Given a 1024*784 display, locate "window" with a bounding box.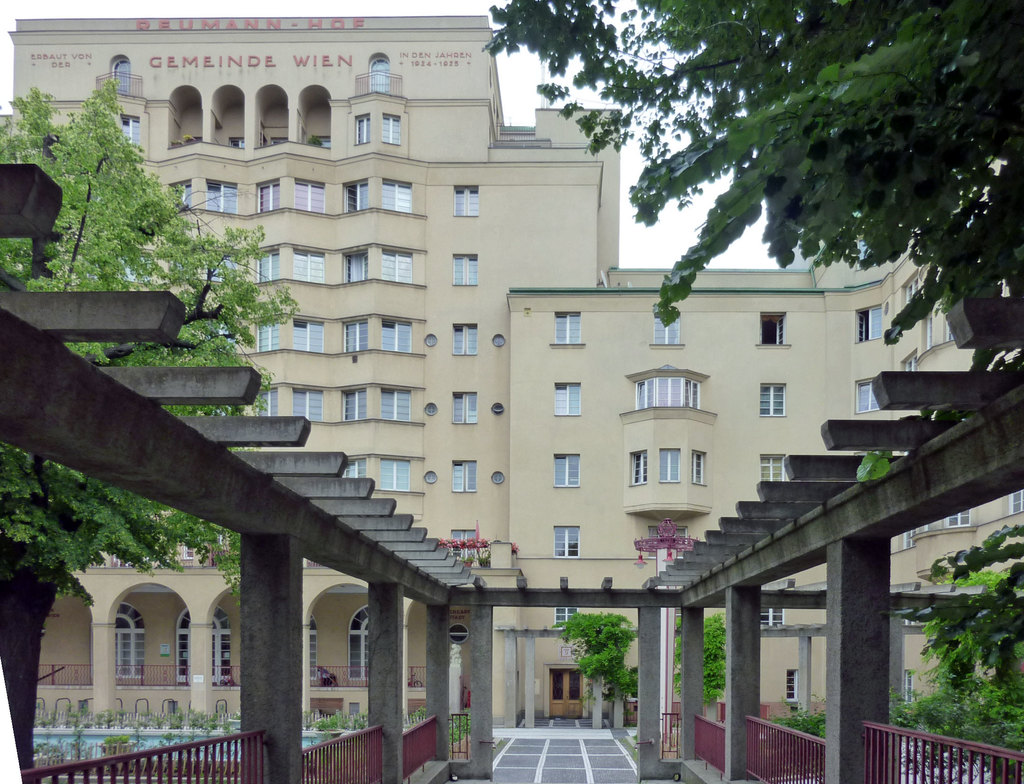
Located: pyautogui.locateOnScreen(452, 390, 477, 425).
